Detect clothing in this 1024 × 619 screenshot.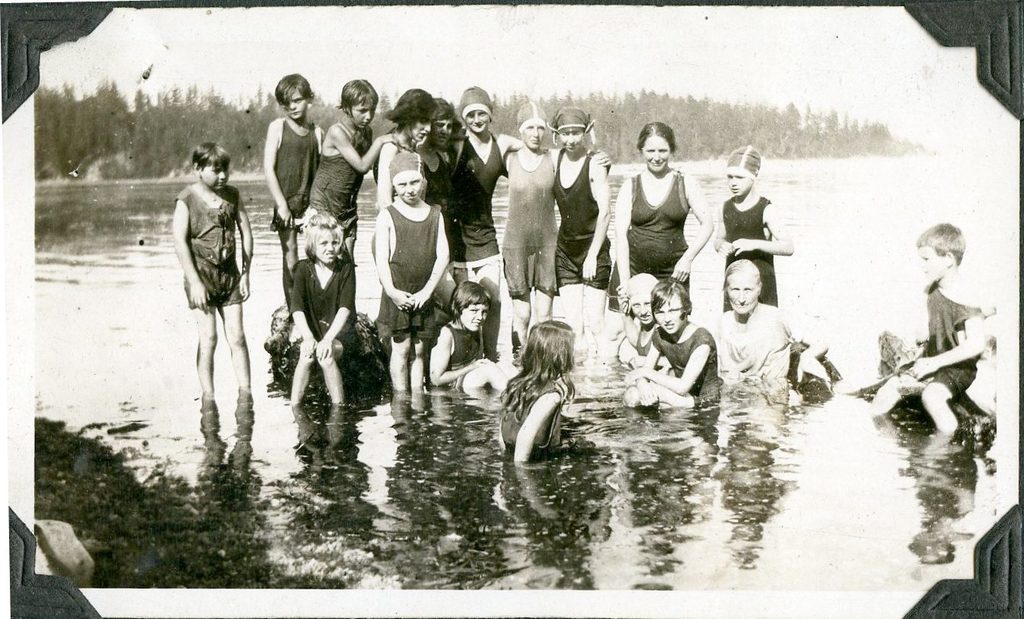
Detection: detection(499, 382, 566, 449).
